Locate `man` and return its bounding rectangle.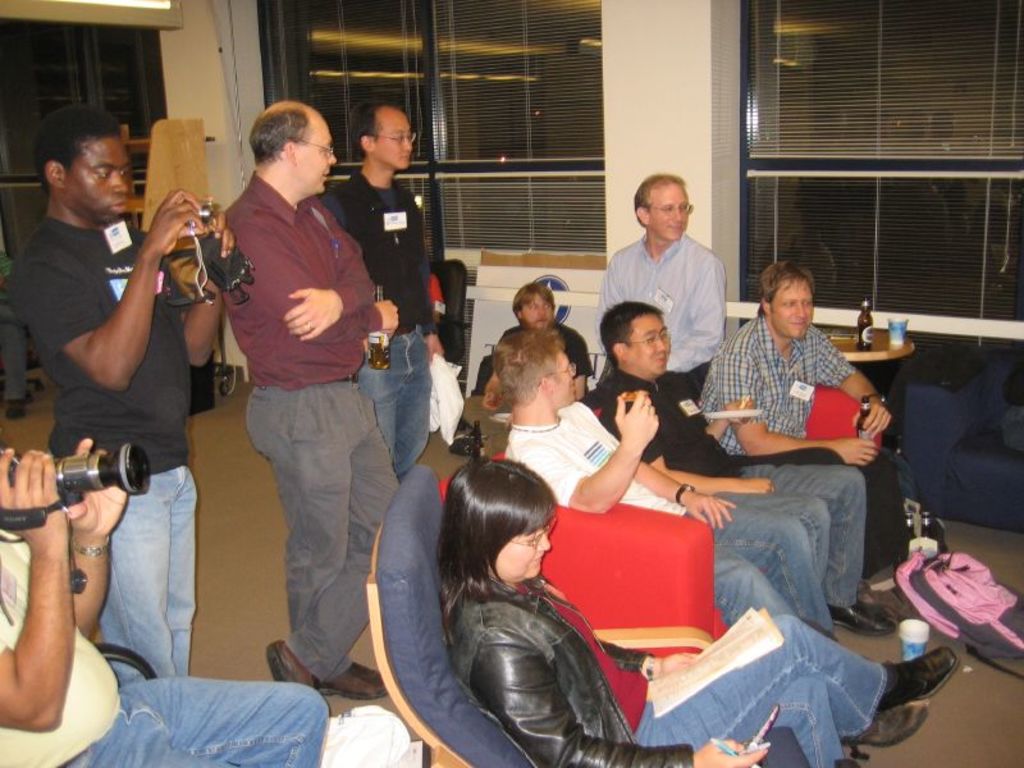
(494, 329, 831, 628).
